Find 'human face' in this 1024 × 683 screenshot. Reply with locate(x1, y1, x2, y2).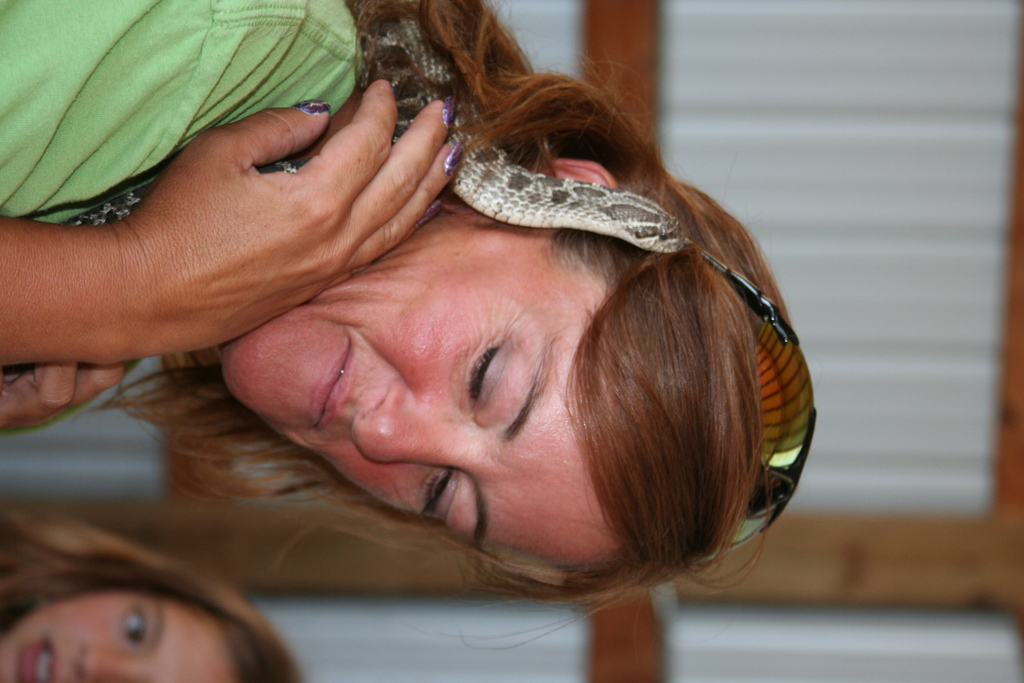
locate(0, 593, 236, 682).
